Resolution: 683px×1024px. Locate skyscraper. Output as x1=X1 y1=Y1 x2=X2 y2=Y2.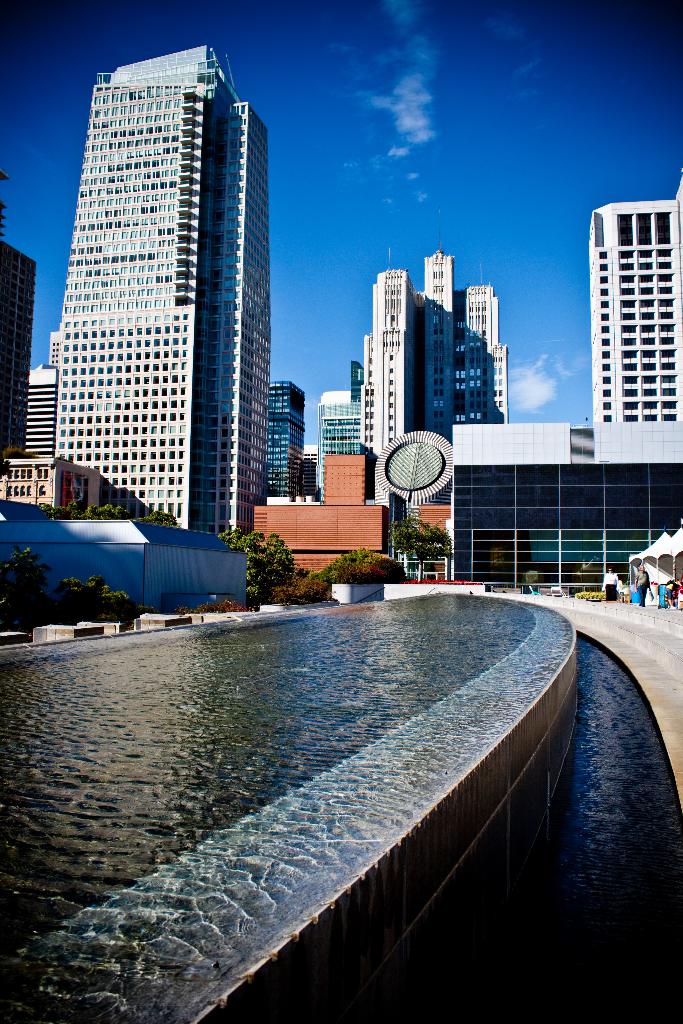
x1=0 y1=159 x2=45 y2=454.
